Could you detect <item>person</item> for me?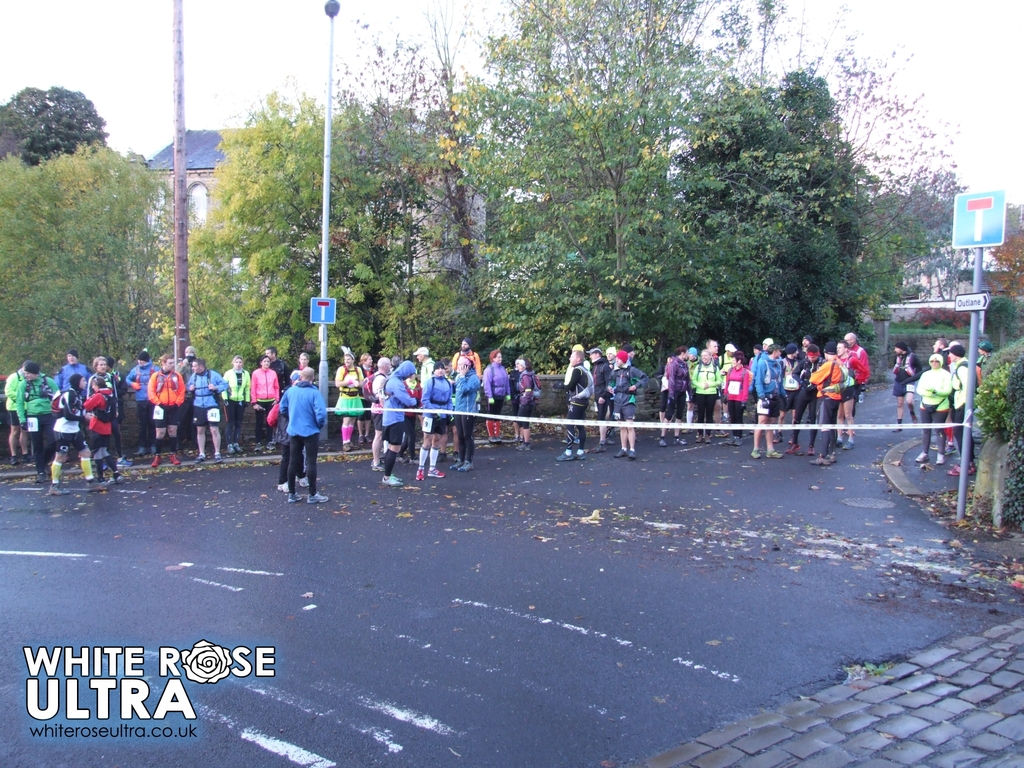
Detection result: locate(513, 360, 534, 451).
